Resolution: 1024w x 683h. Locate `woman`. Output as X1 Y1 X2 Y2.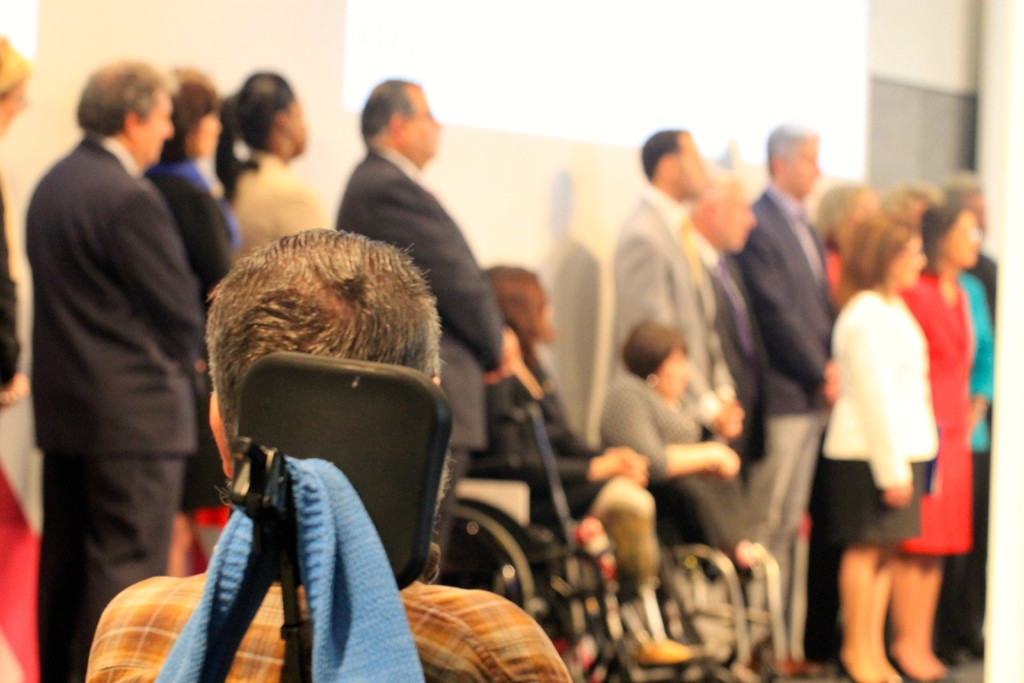
140 63 252 607.
